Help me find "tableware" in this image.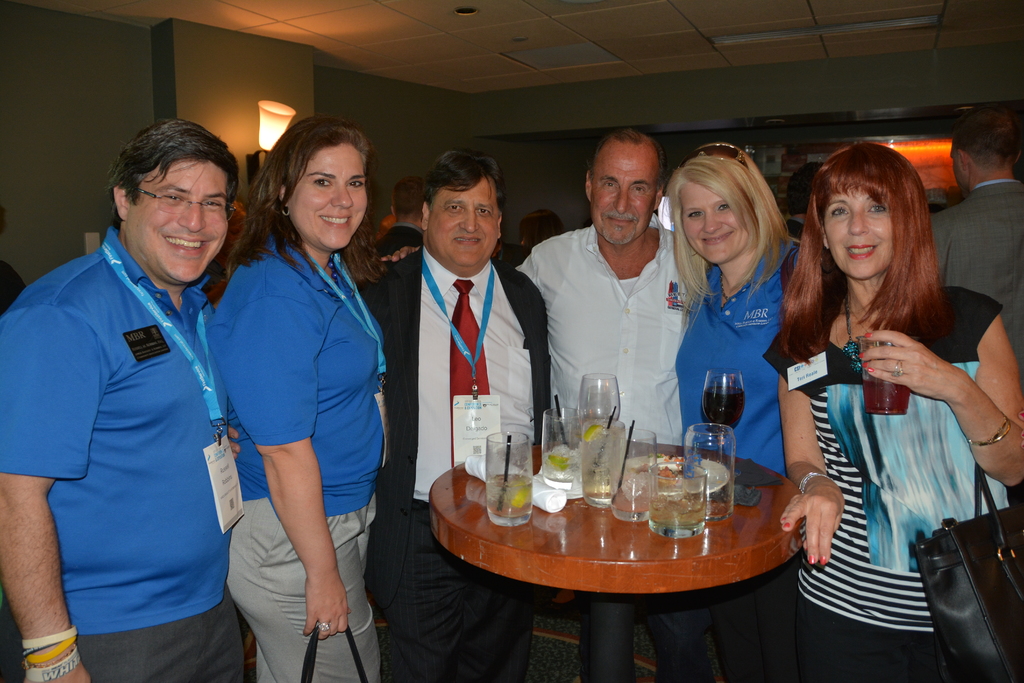
Found it: pyautogui.locateOnScreen(685, 422, 736, 523).
